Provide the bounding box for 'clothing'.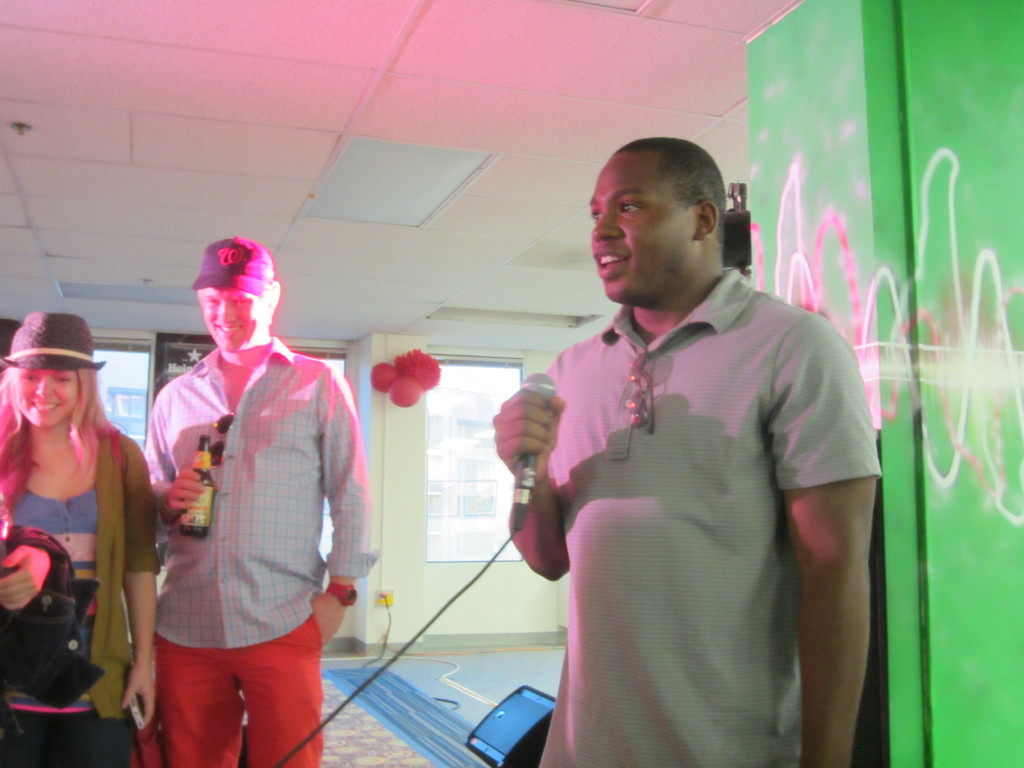
<region>495, 260, 883, 767</region>.
